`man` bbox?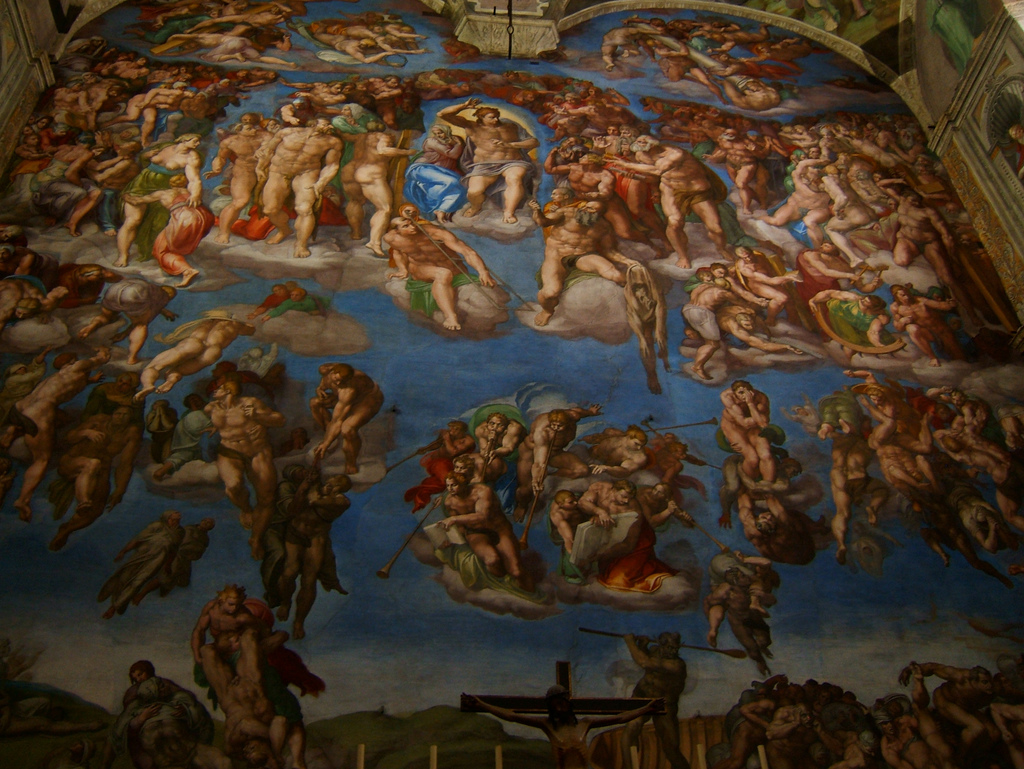
detection(5, 35, 280, 290)
